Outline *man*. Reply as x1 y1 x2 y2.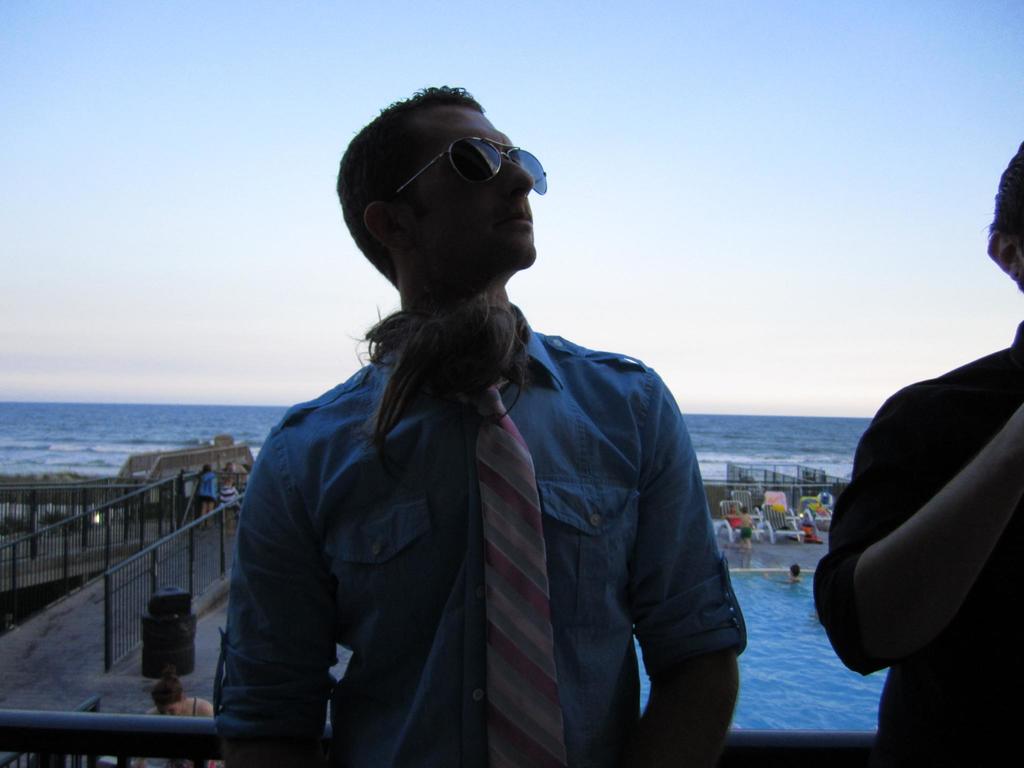
211 74 753 767.
